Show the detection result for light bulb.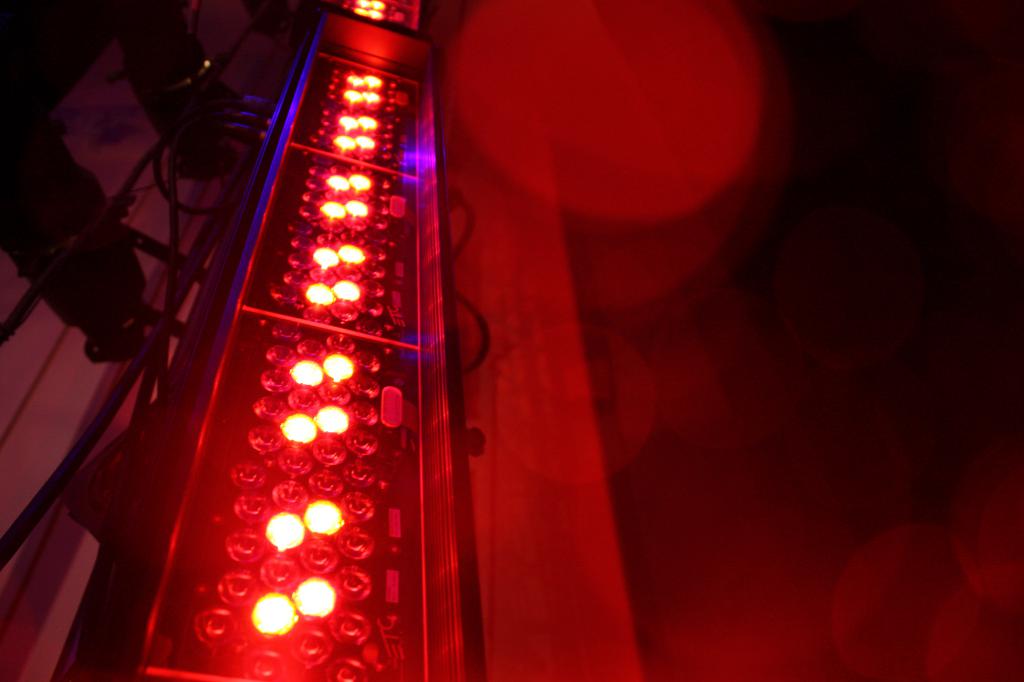
region(316, 244, 344, 269).
